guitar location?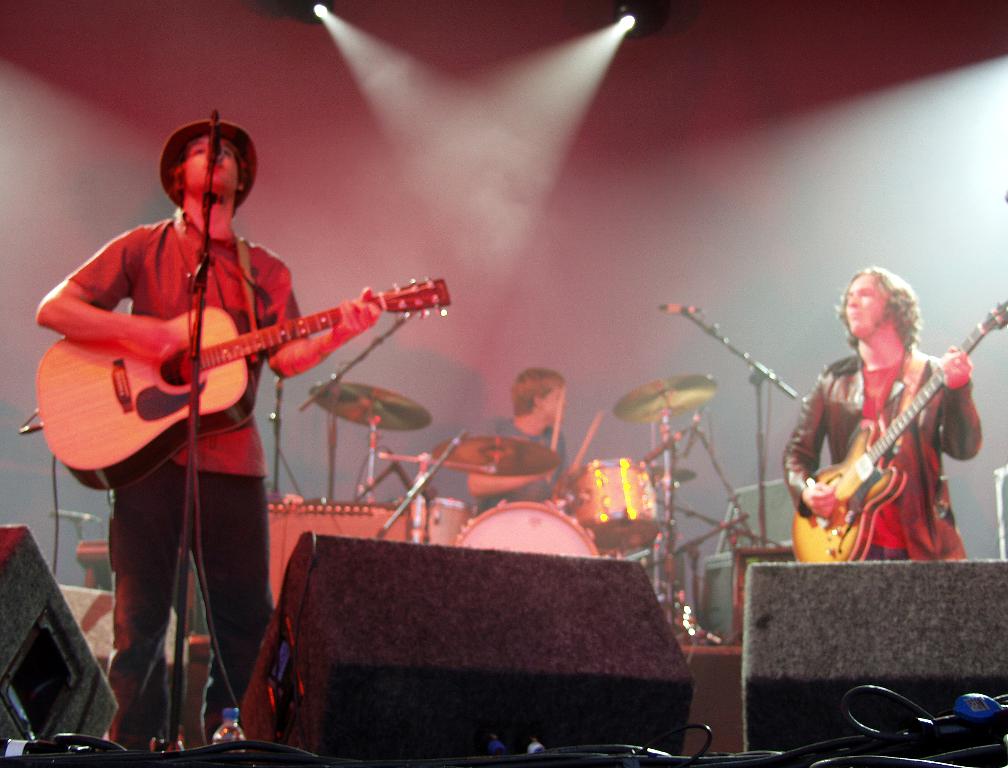
35 276 437 476
